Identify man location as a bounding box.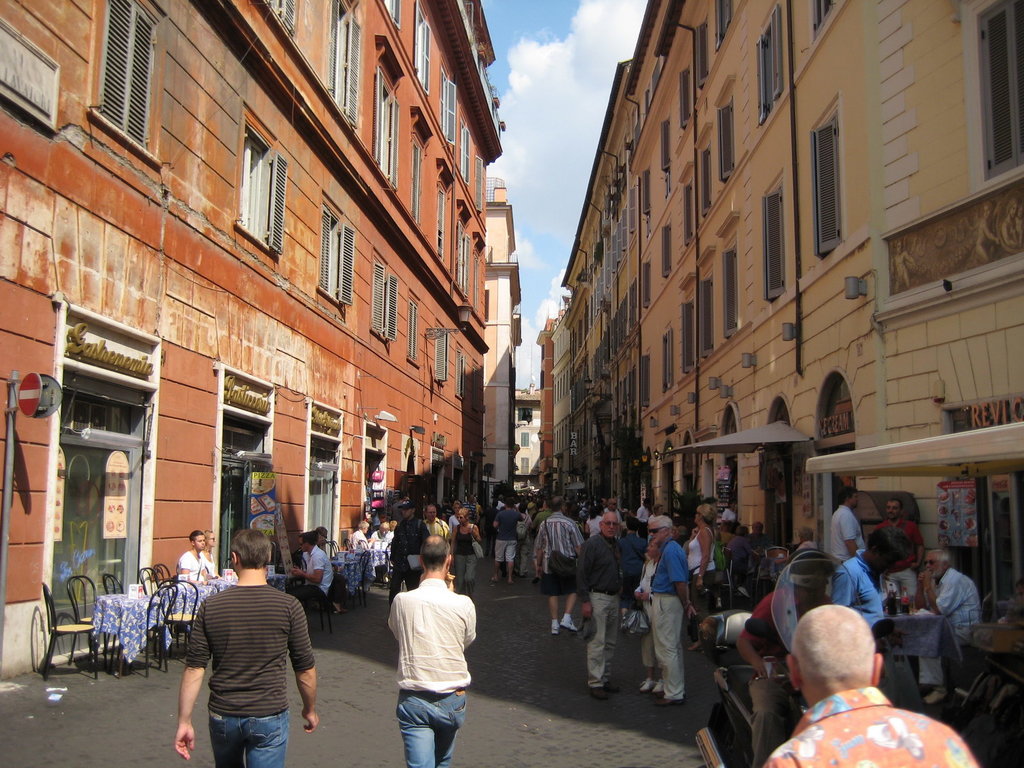
385:499:432:612.
